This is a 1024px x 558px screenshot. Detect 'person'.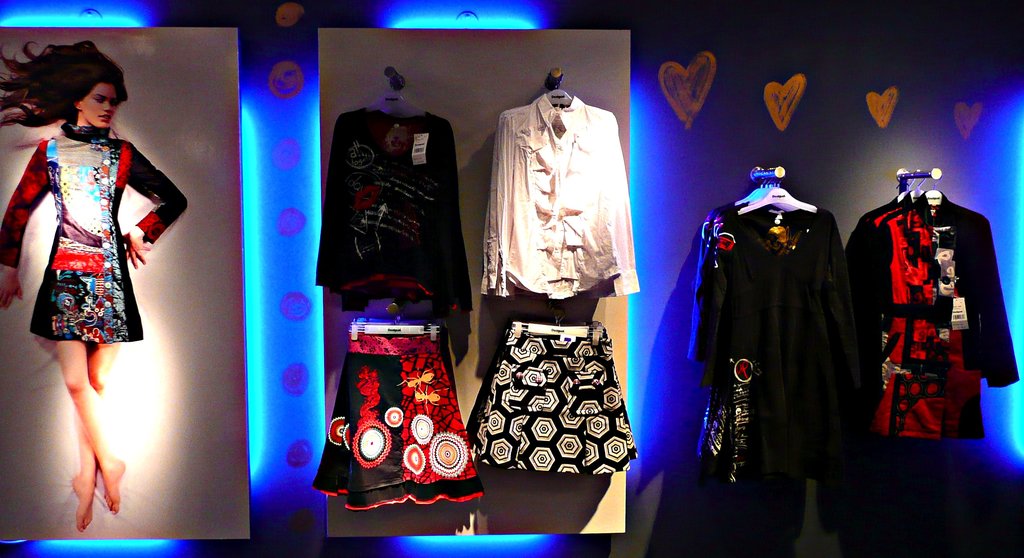
0,35,200,542.
